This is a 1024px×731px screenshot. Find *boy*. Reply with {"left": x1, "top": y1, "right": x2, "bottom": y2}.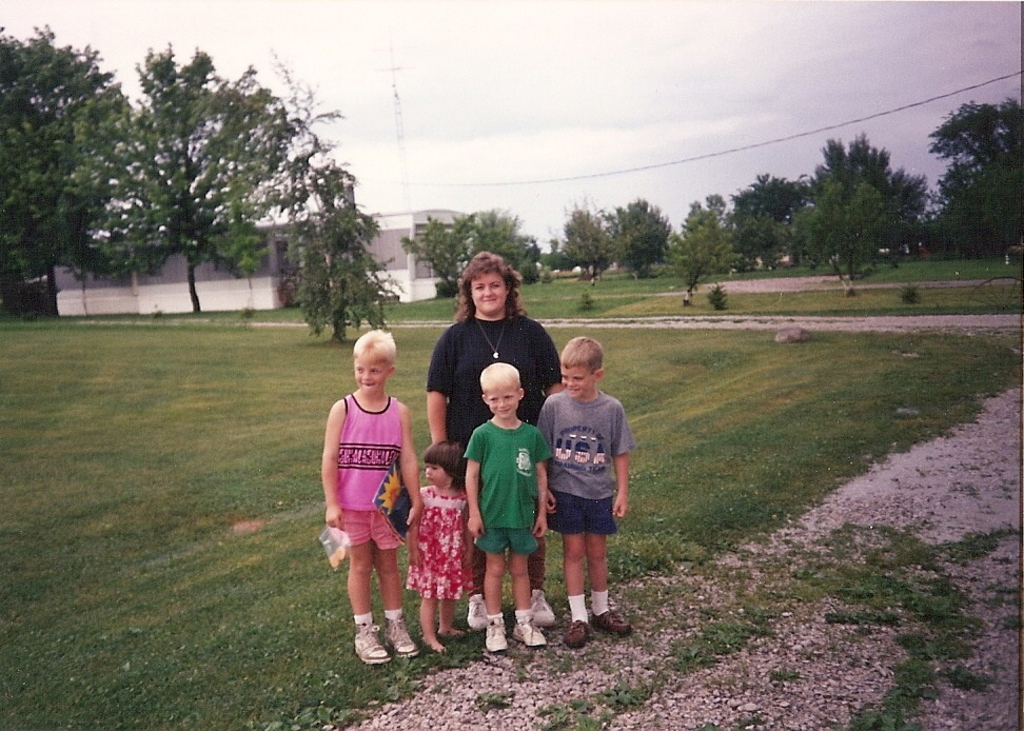
{"left": 456, "top": 359, "right": 553, "bottom": 659}.
